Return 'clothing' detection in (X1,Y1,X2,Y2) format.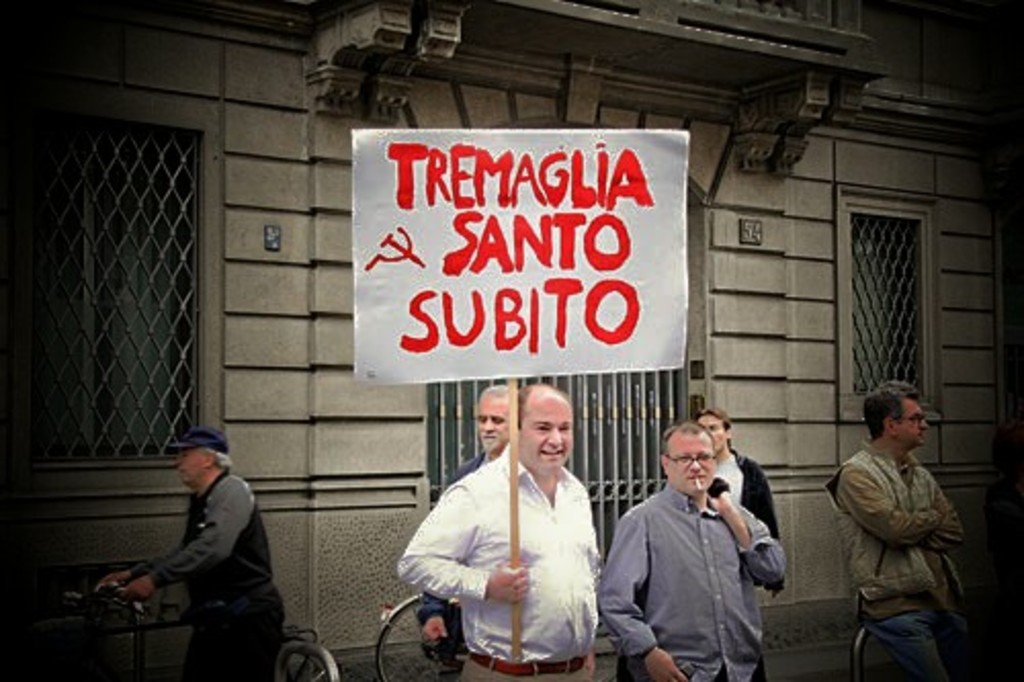
(719,453,791,674).
